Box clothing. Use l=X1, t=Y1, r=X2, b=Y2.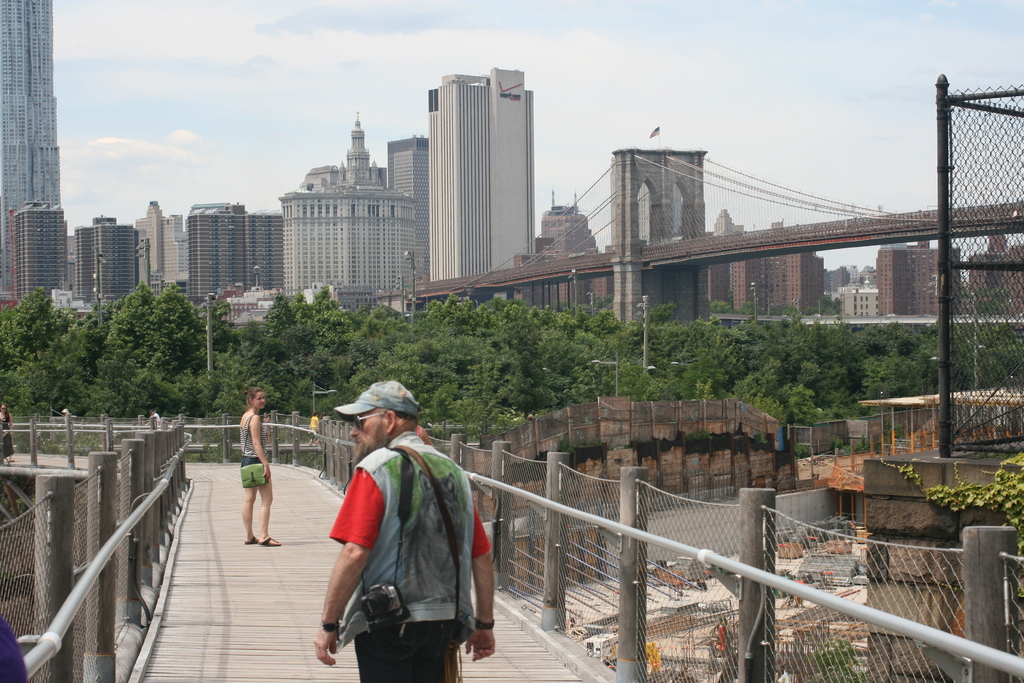
l=318, t=412, r=490, b=675.
